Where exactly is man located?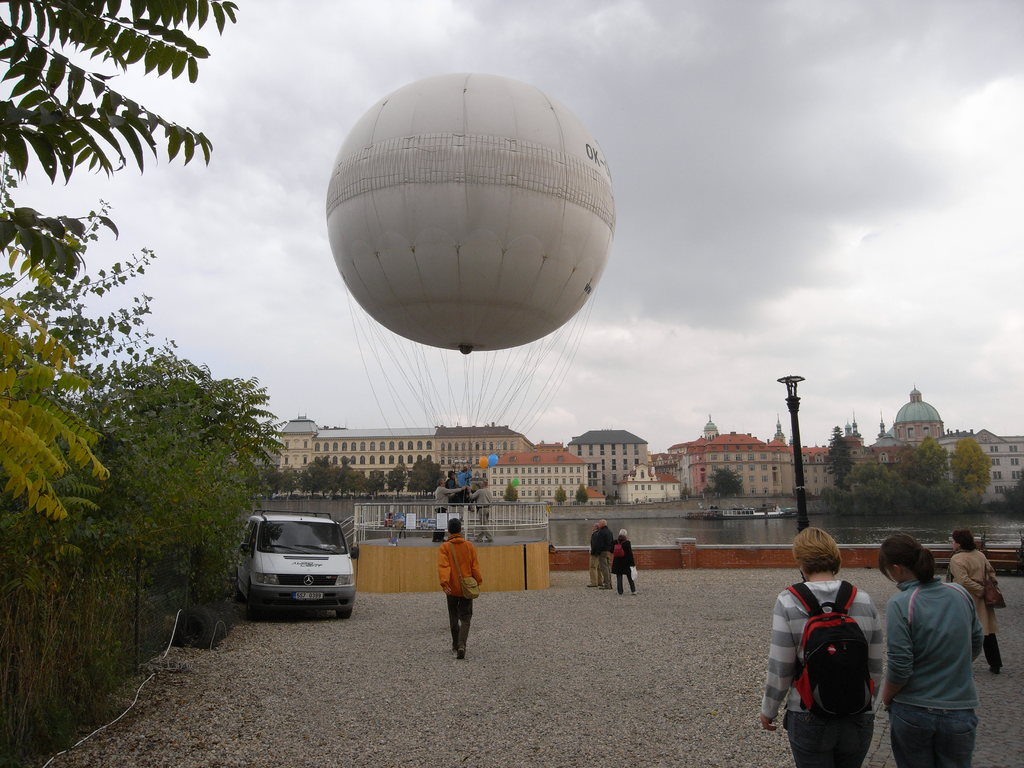
Its bounding box is 477:479:492:542.
